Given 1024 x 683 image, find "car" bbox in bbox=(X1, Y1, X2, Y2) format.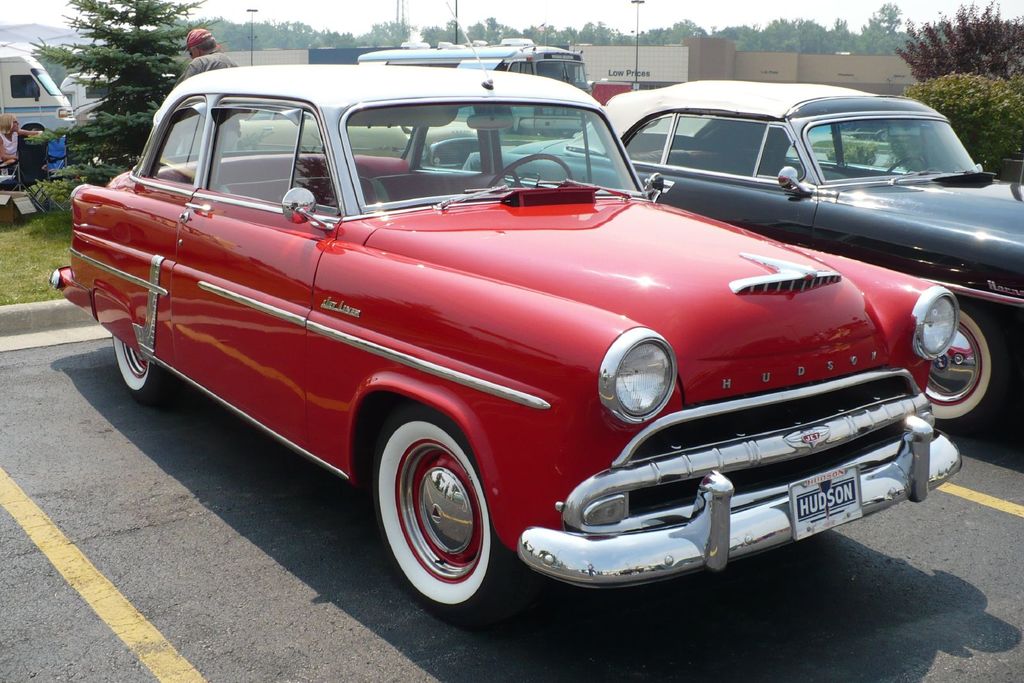
bbox=(460, 79, 1023, 436).
